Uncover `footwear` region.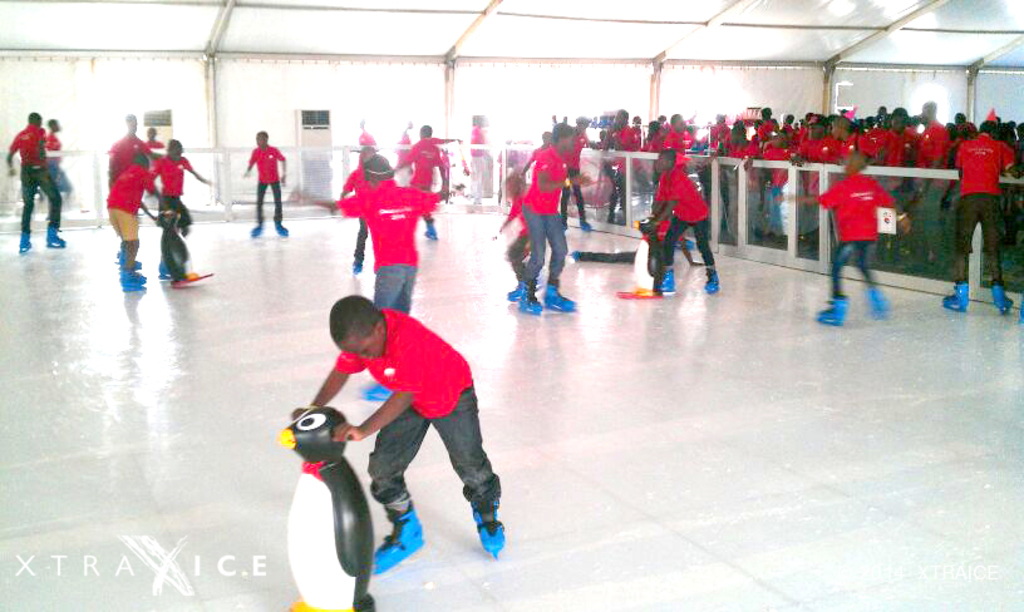
Uncovered: (944,285,969,317).
